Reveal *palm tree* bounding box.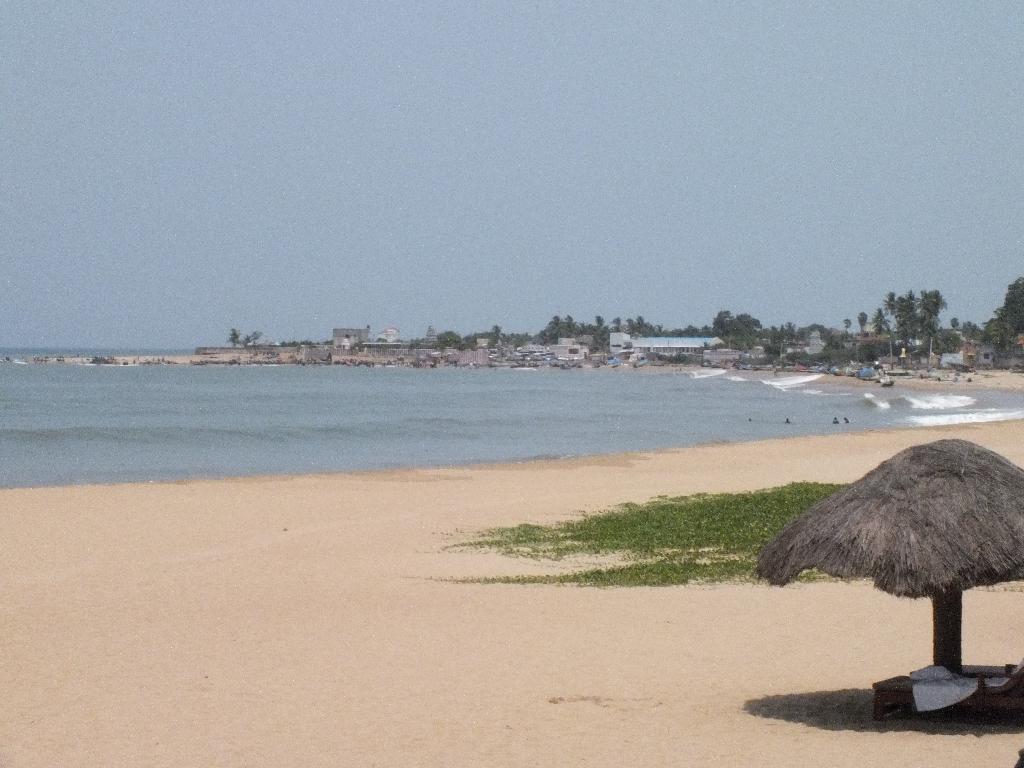
Revealed: [224, 328, 234, 352].
